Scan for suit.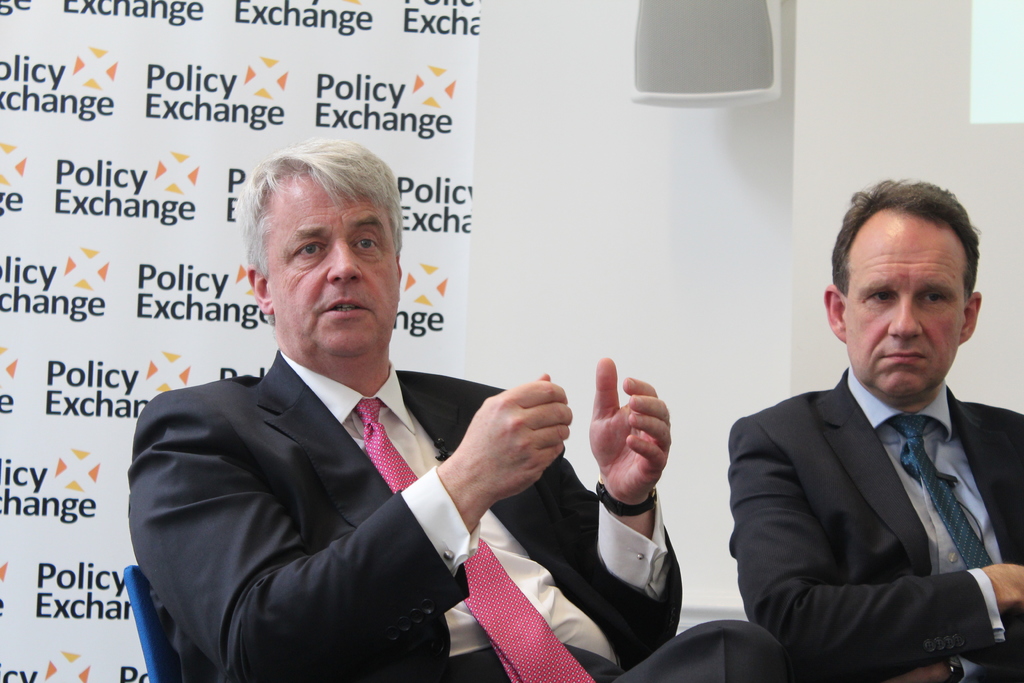
Scan result: 730/363/1023/682.
